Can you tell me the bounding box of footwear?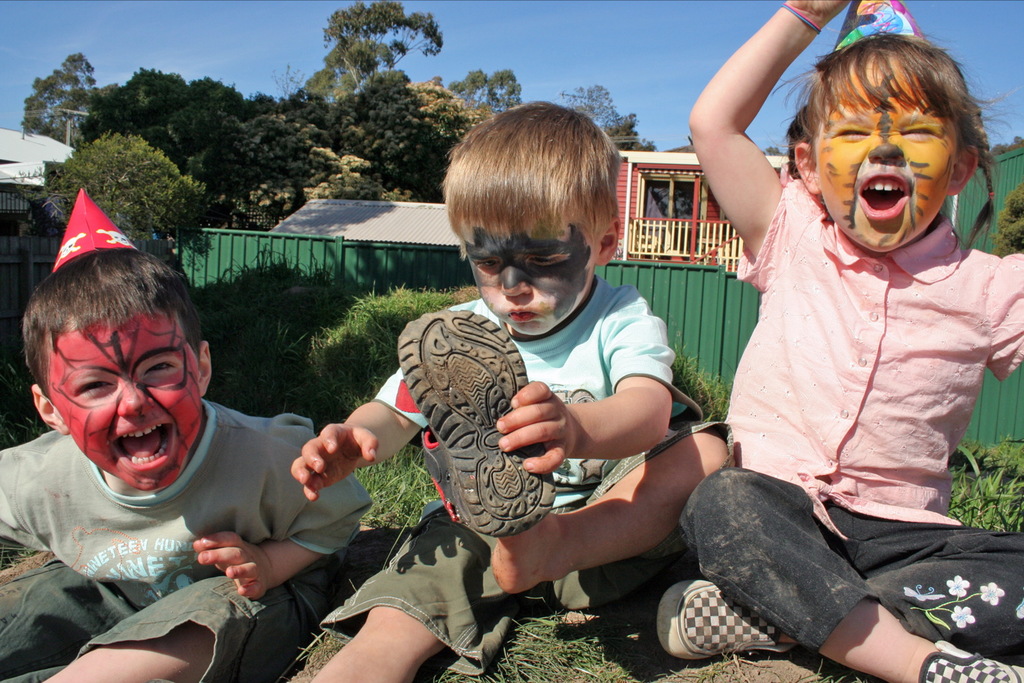
rect(914, 638, 1023, 682).
